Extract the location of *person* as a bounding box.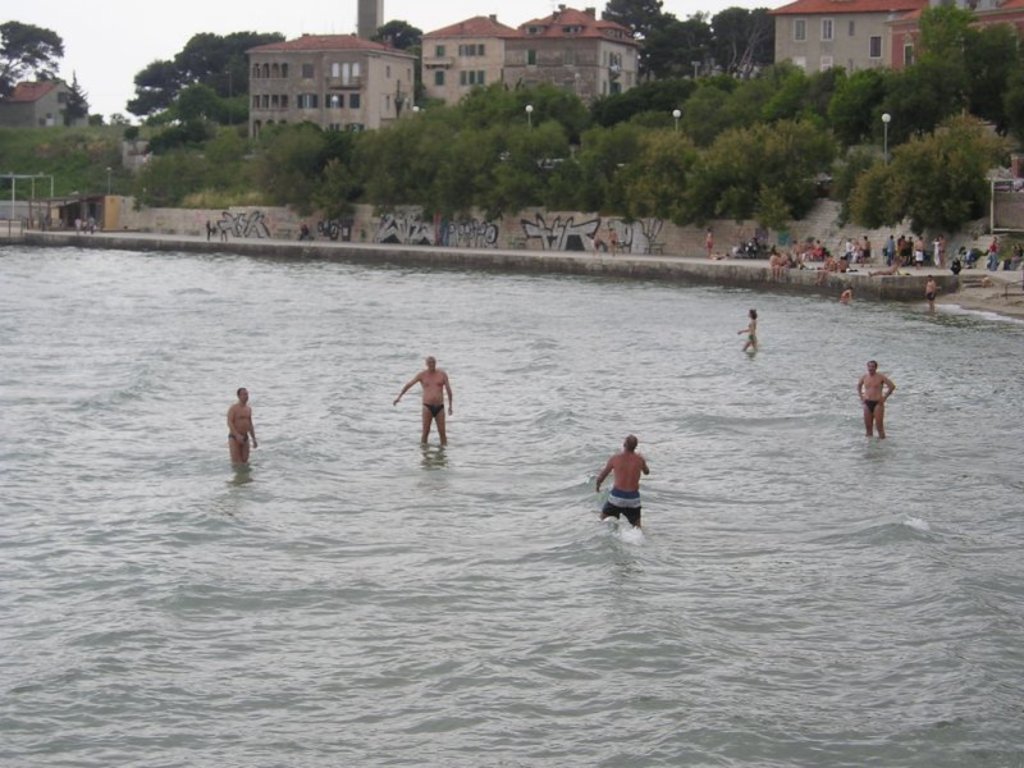
393:360:452:444.
